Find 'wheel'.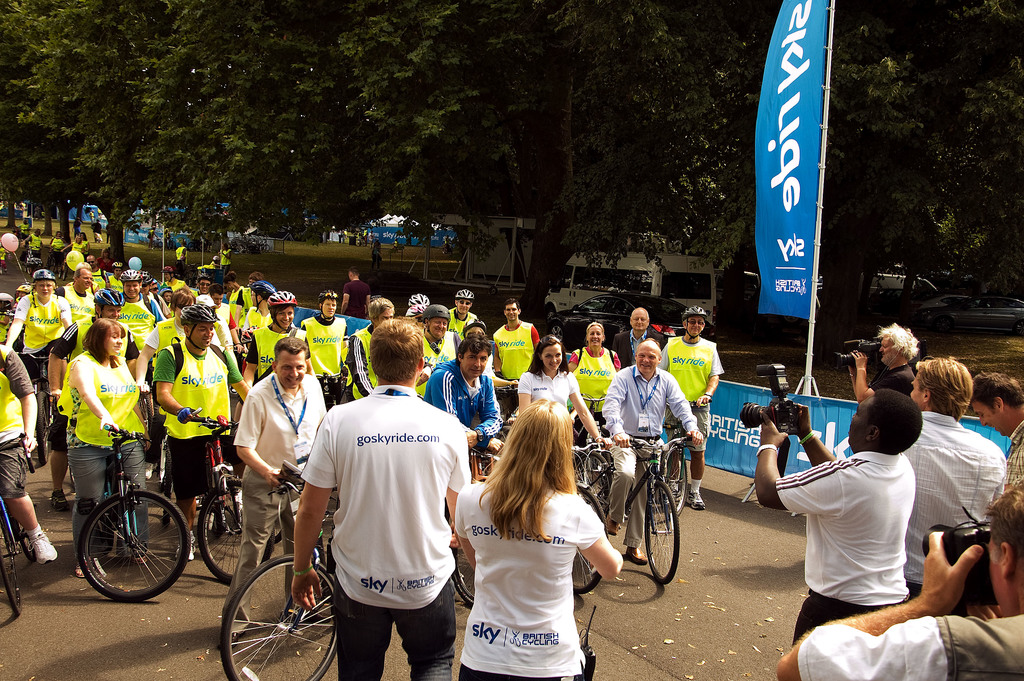
547:304:557:320.
